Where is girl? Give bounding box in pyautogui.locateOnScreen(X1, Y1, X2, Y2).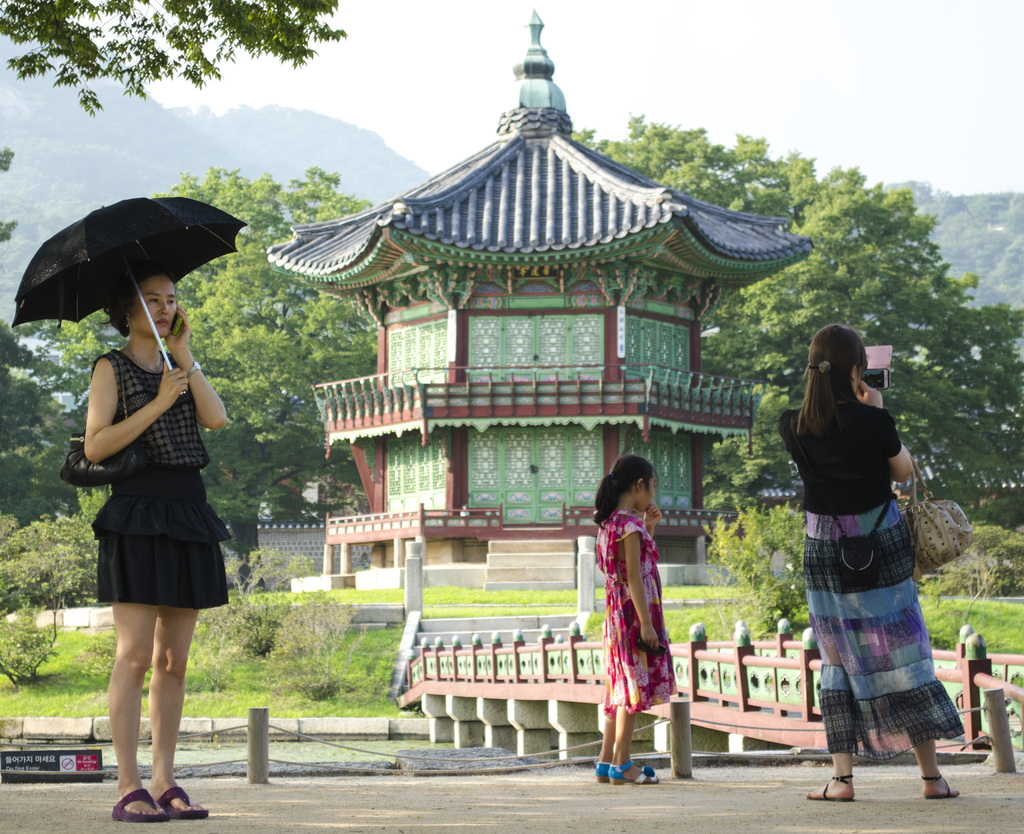
pyautogui.locateOnScreen(593, 453, 686, 785).
